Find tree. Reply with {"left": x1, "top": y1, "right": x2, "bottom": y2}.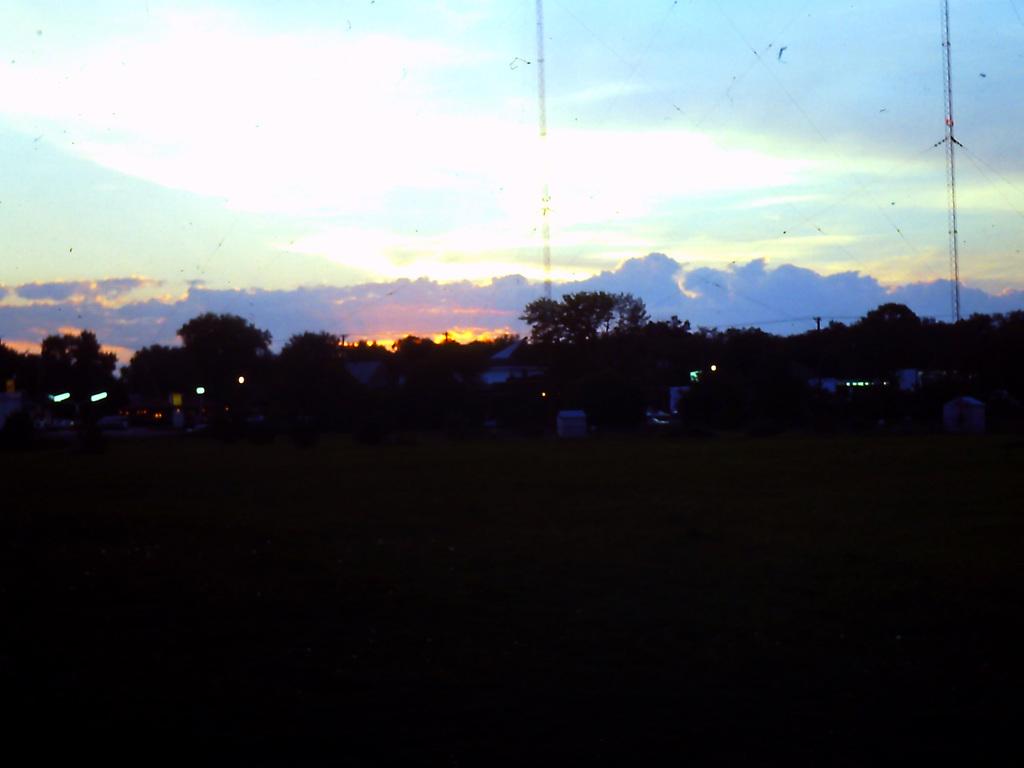
{"left": 35, "top": 323, "right": 110, "bottom": 408}.
